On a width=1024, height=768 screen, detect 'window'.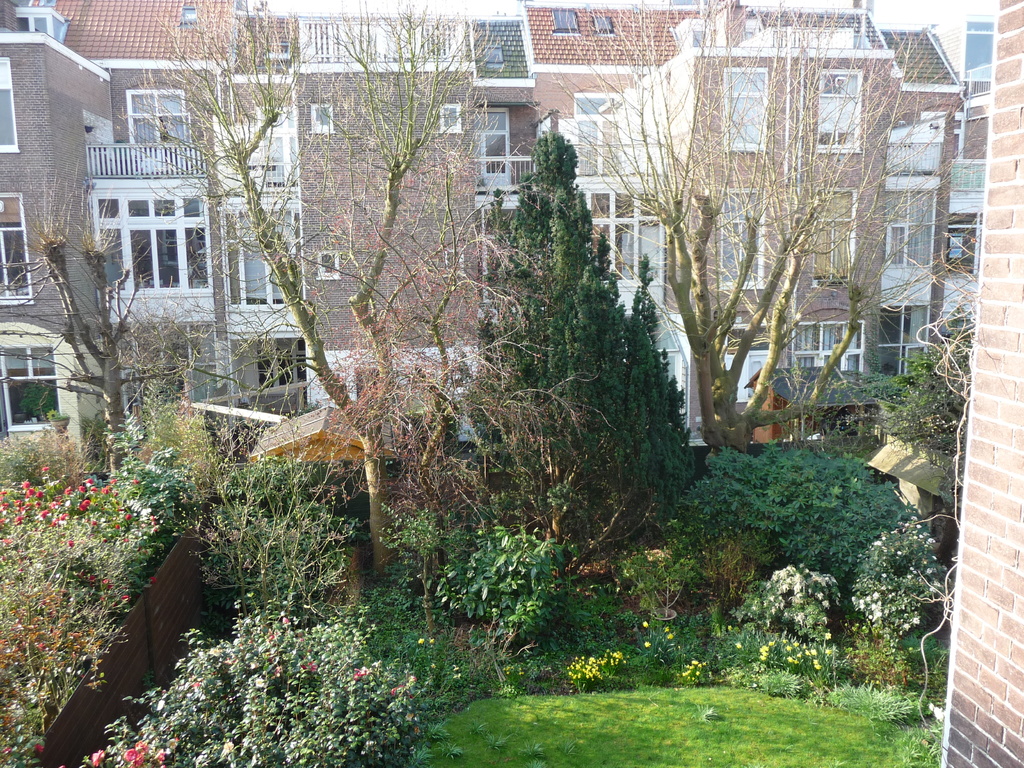
<region>549, 4, 582, 36</region>.
